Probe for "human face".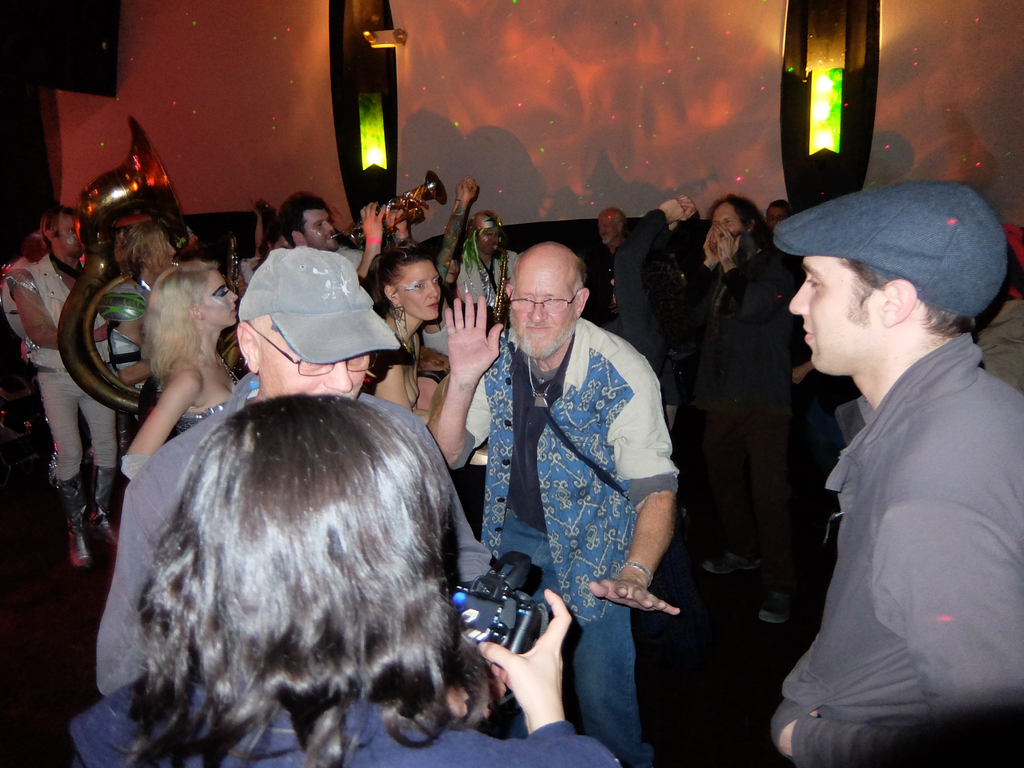
Probe result: left=790, top=254, right=883, bottom=373.
